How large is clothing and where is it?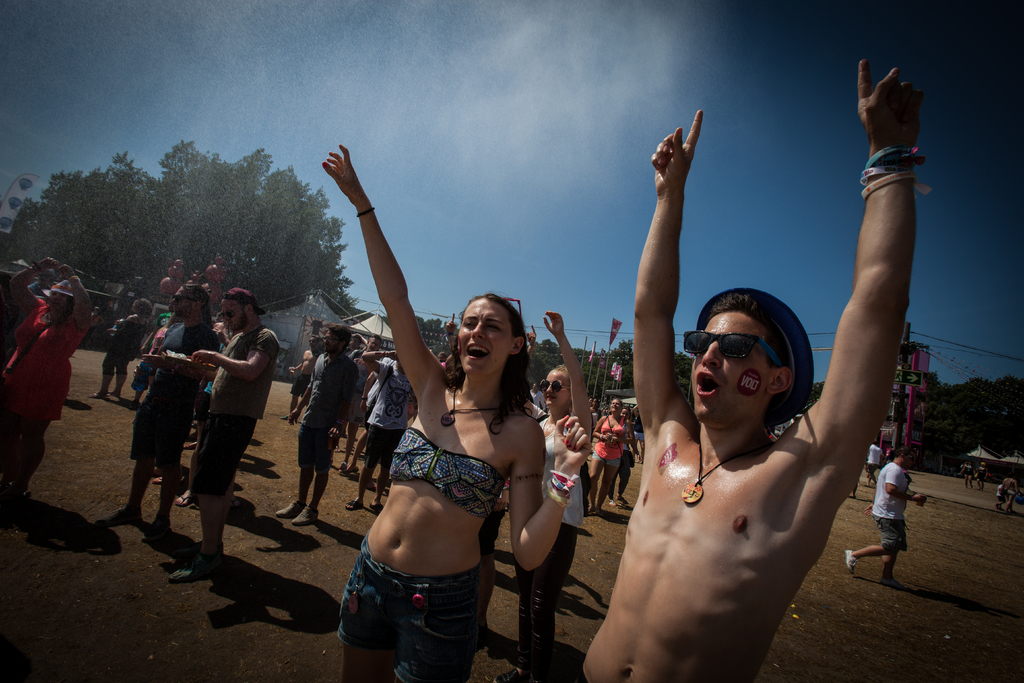
Bounding box: Rect(872, 520, 897, 566).
